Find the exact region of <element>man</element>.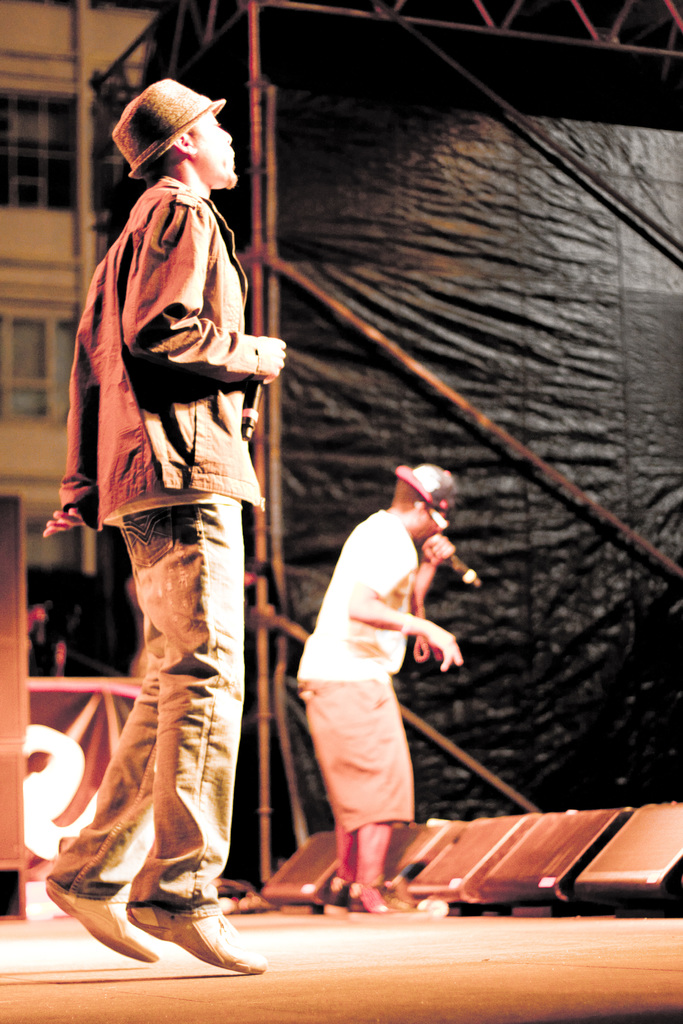
Exact region: detection(276, 448, 474, 898).
